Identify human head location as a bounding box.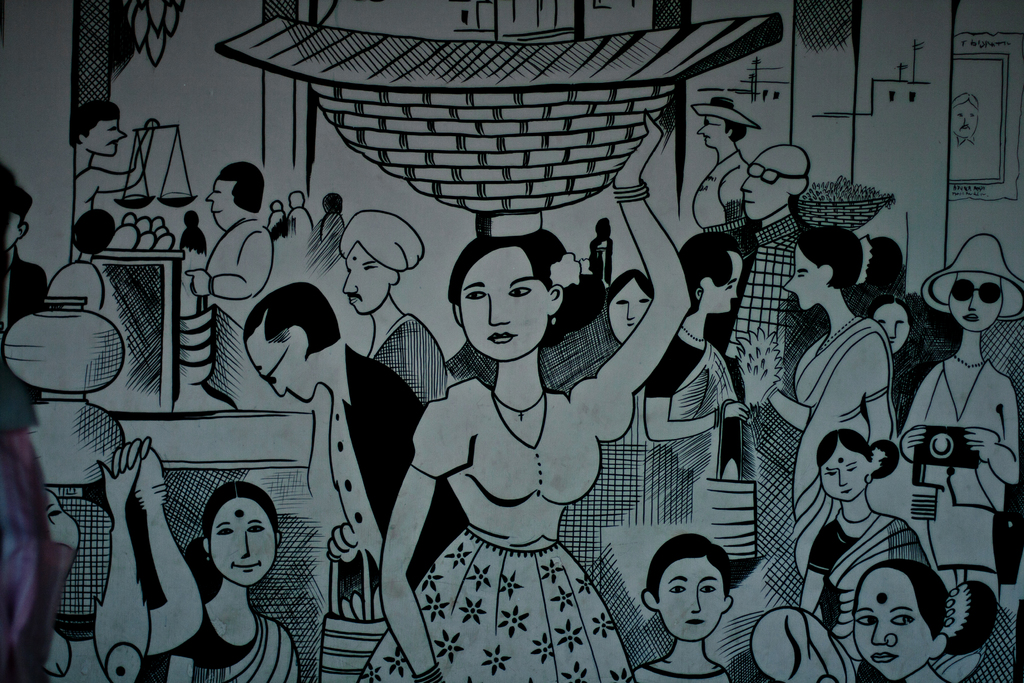
rect(604, 267, 654, 345).
